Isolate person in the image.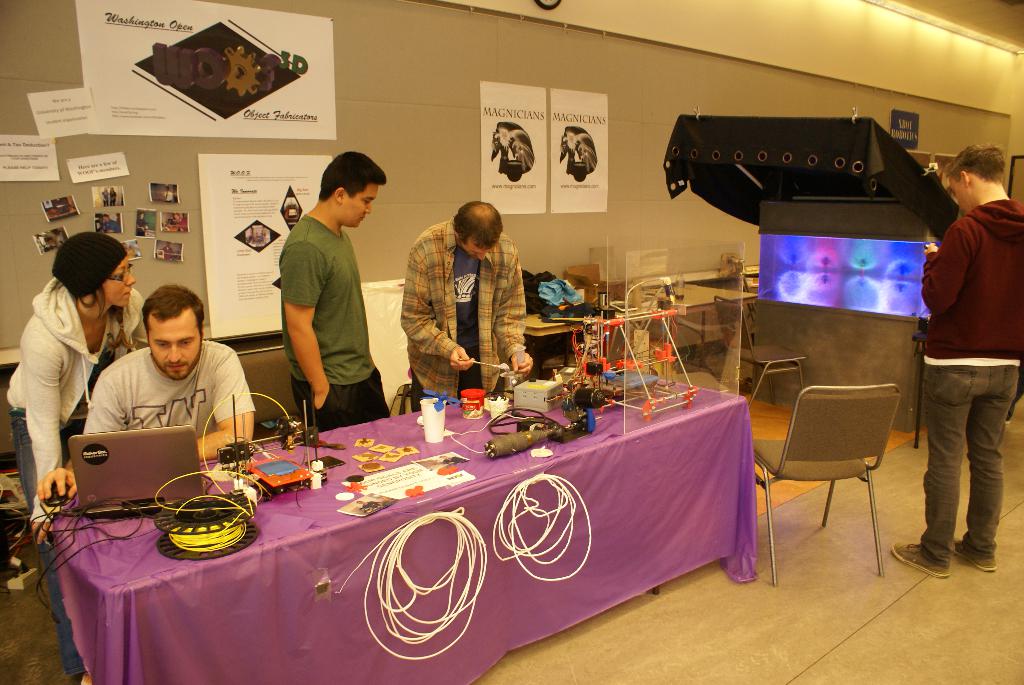
Isolated region: left=400, top=199, right=531, bottom=411.
